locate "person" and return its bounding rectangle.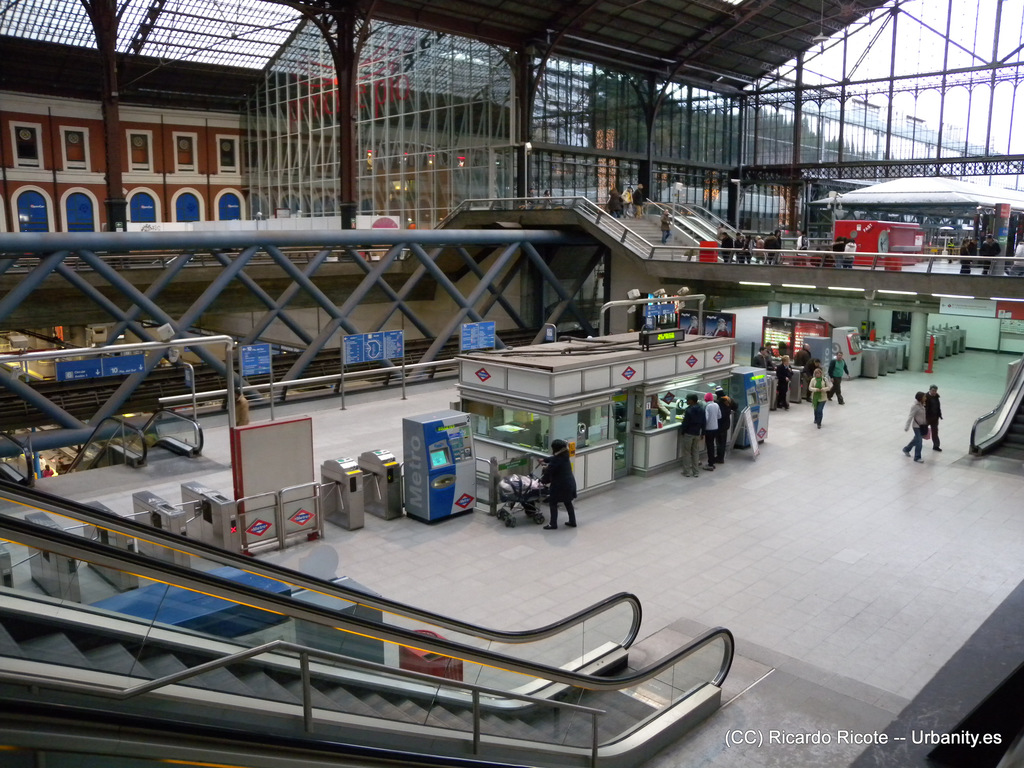
region(806, 367, 832, 429).
